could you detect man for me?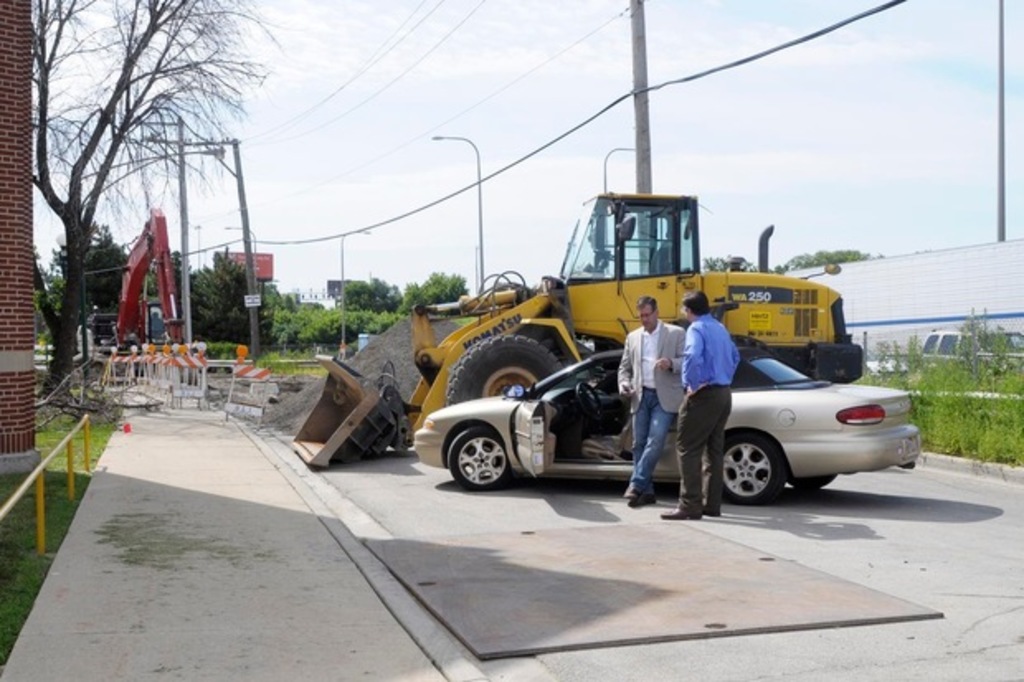
Detection result: 624/294/689/499.
